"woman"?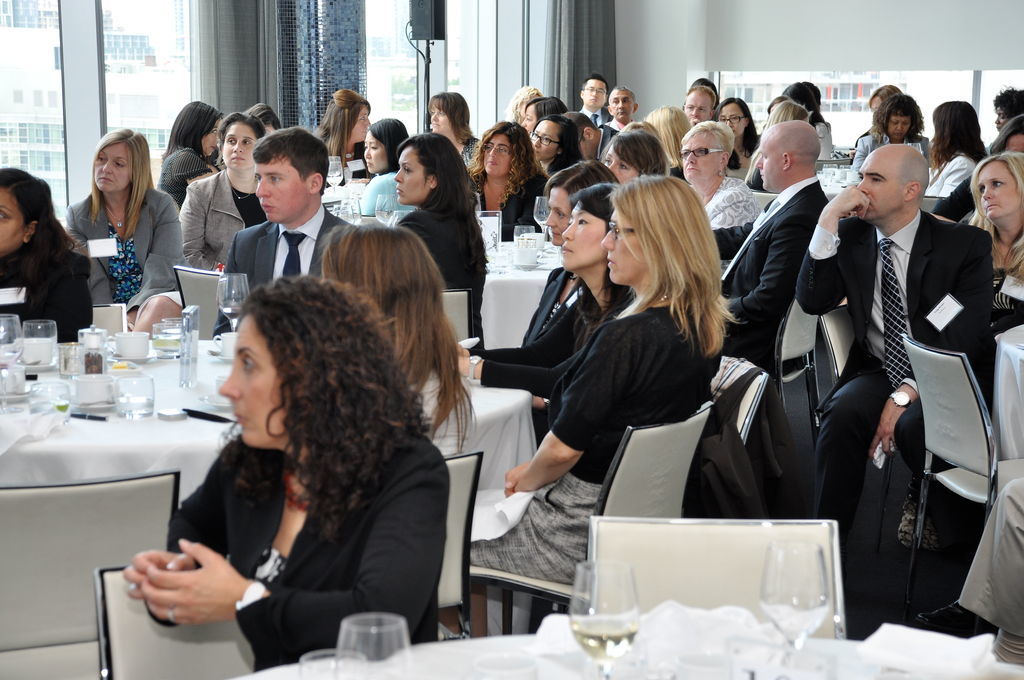
rect(528, 113, 581, 180)
